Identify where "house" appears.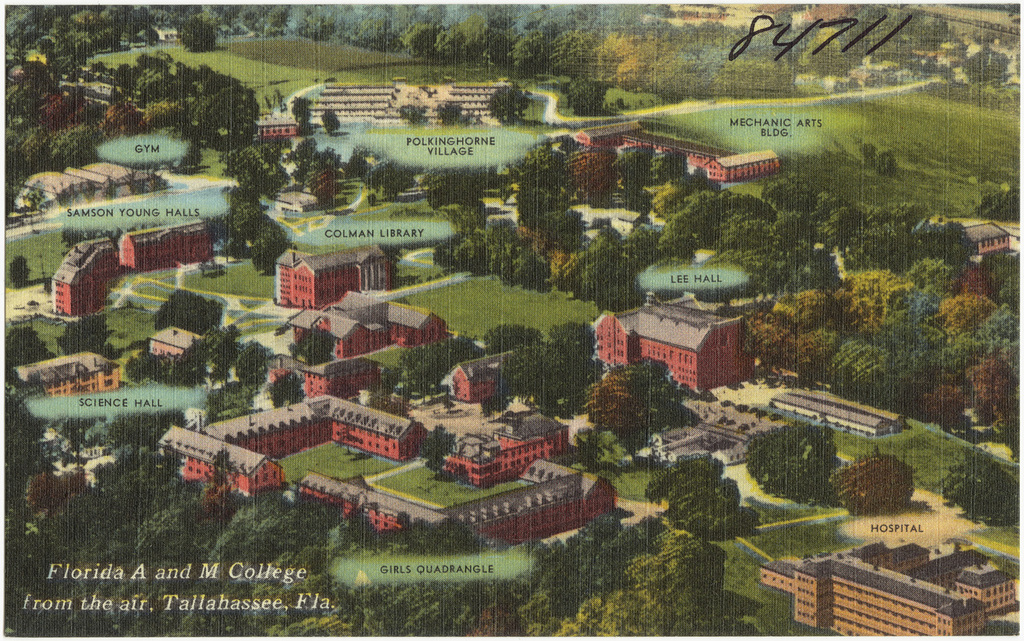
Appears at l=159, t=401, r=425, b=492.
